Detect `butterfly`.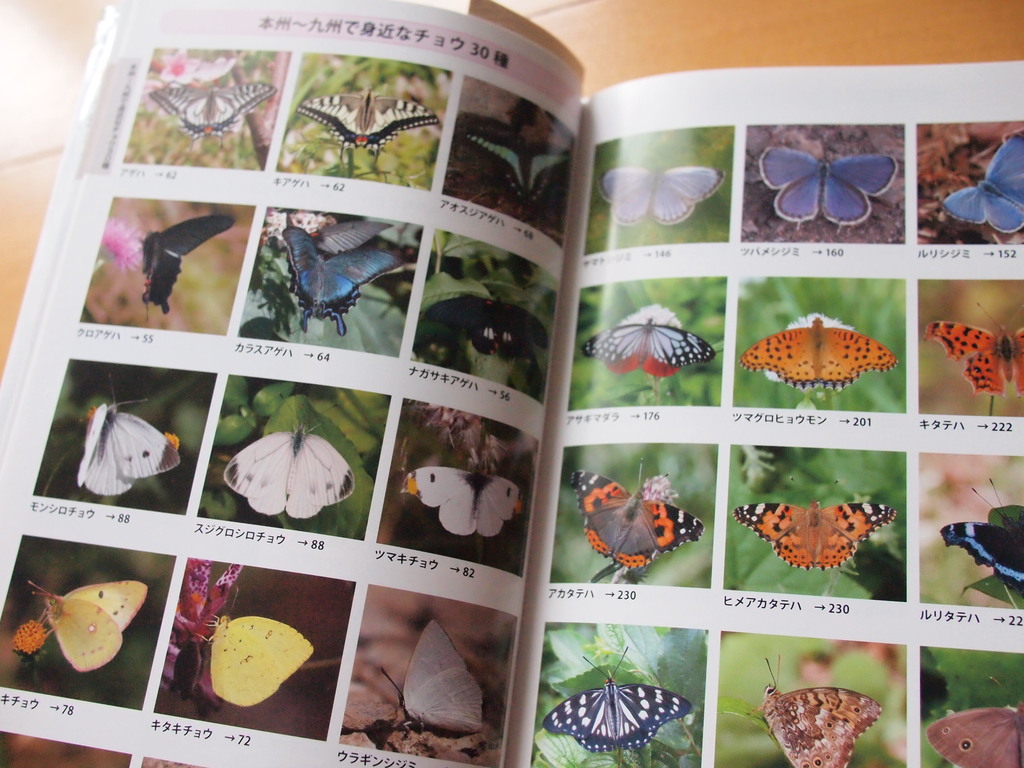
Detected at pyautogui.locateOnScreen(941, 479, 1023, 603).
